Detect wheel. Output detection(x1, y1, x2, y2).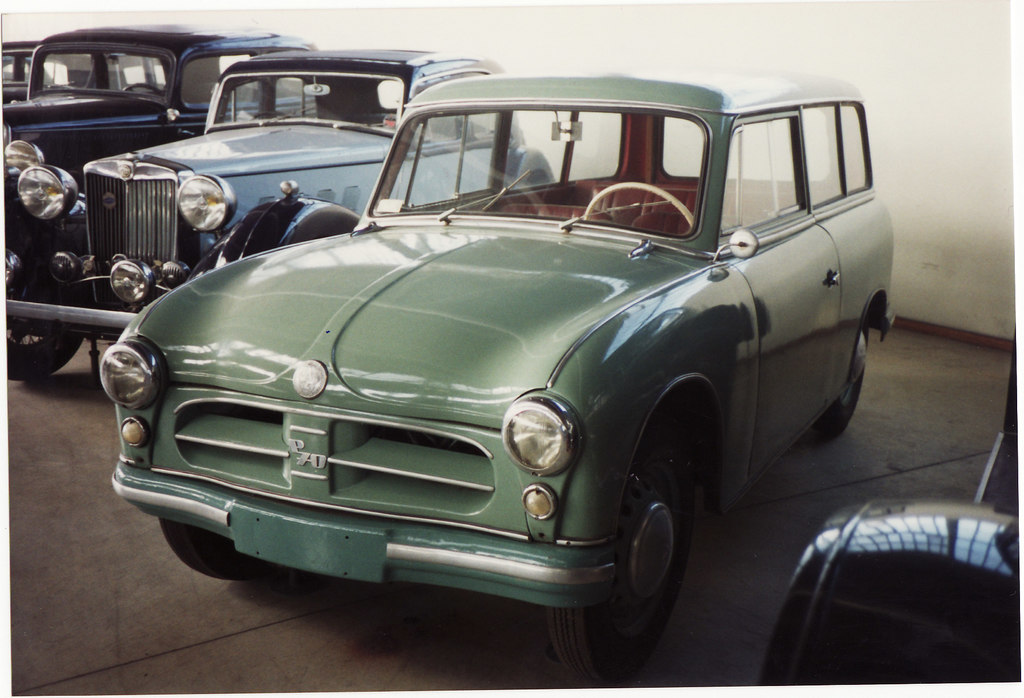
detection(582, 179, 695, 228).
